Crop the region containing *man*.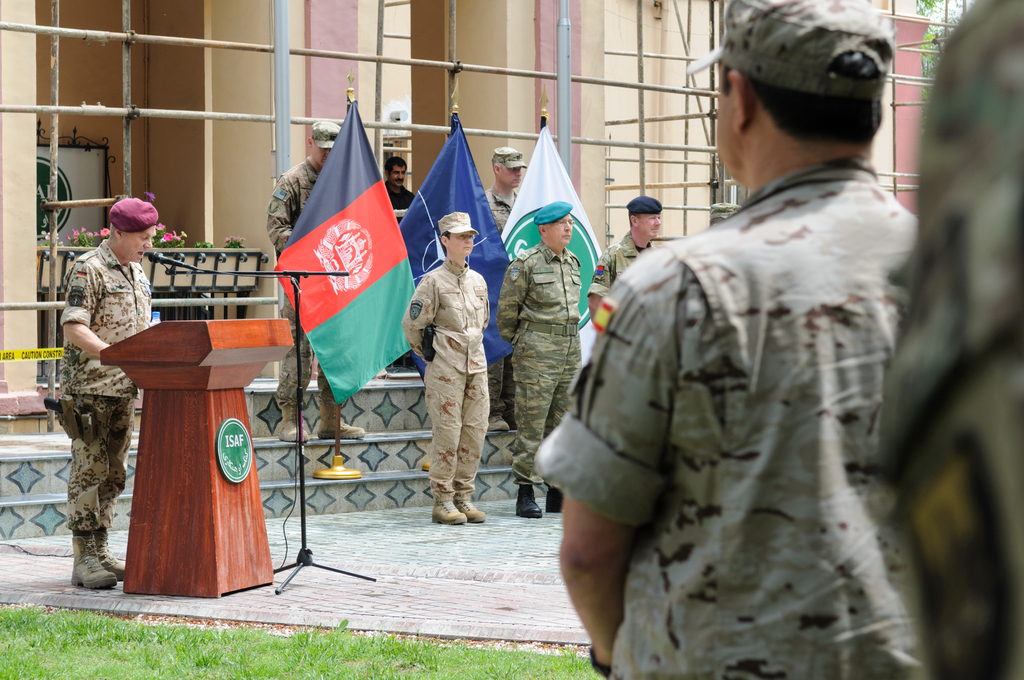
Crop region: <box>481,145,529,432</box>.
